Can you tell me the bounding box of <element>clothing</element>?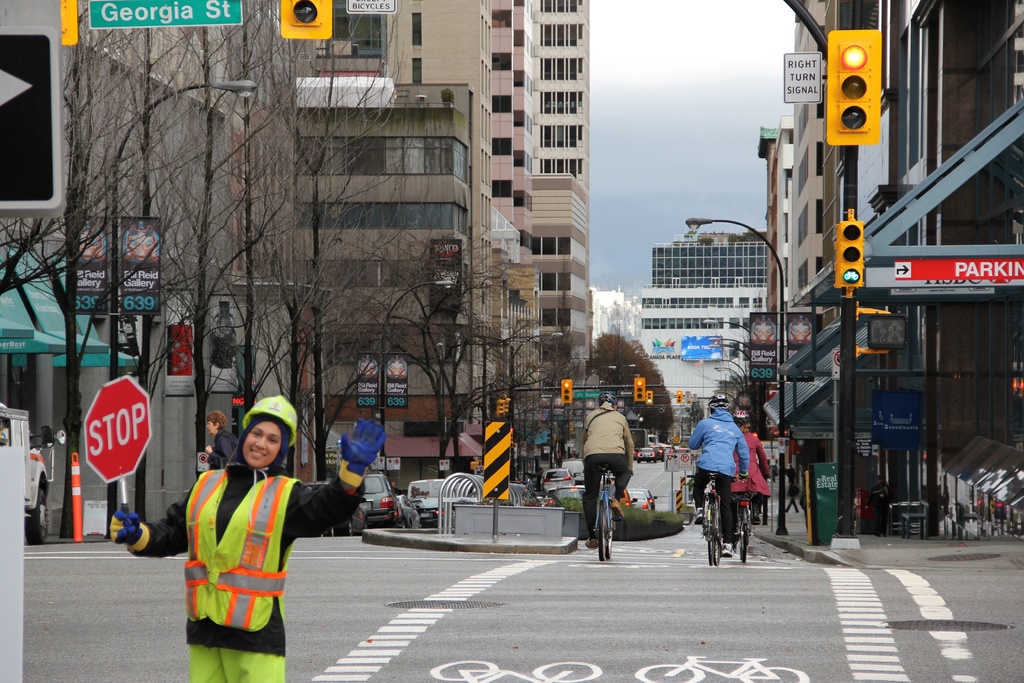
bbox(686, 404, 752, 541).
